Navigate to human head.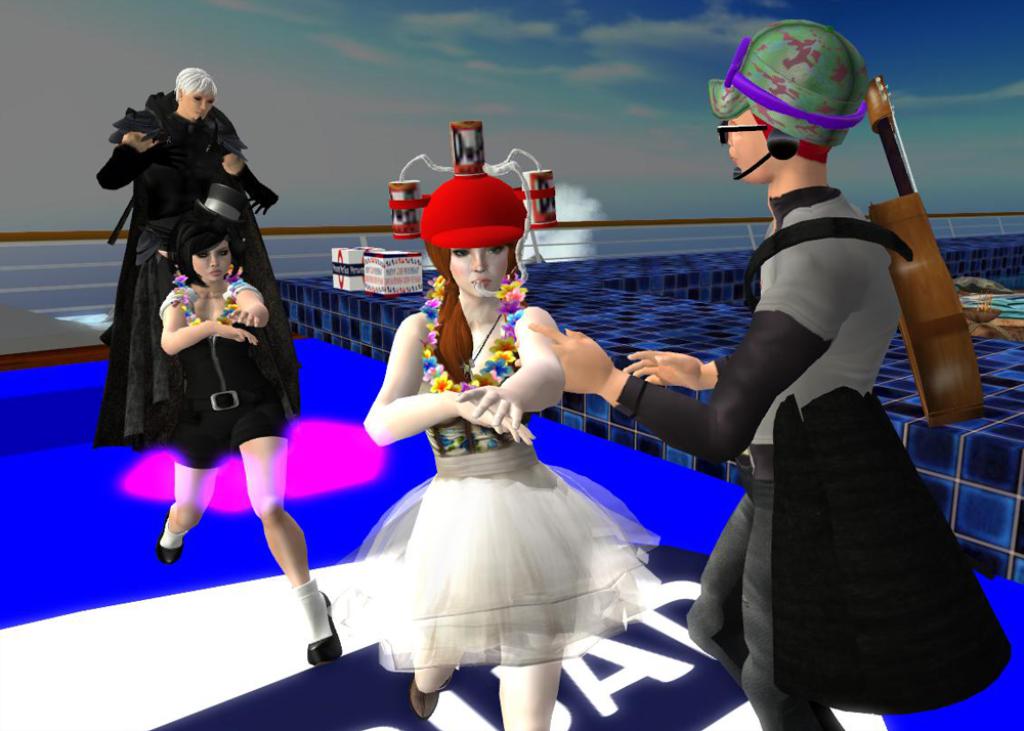
Navigation target: [x1=415, y1=176, x2=524, y2=300].
